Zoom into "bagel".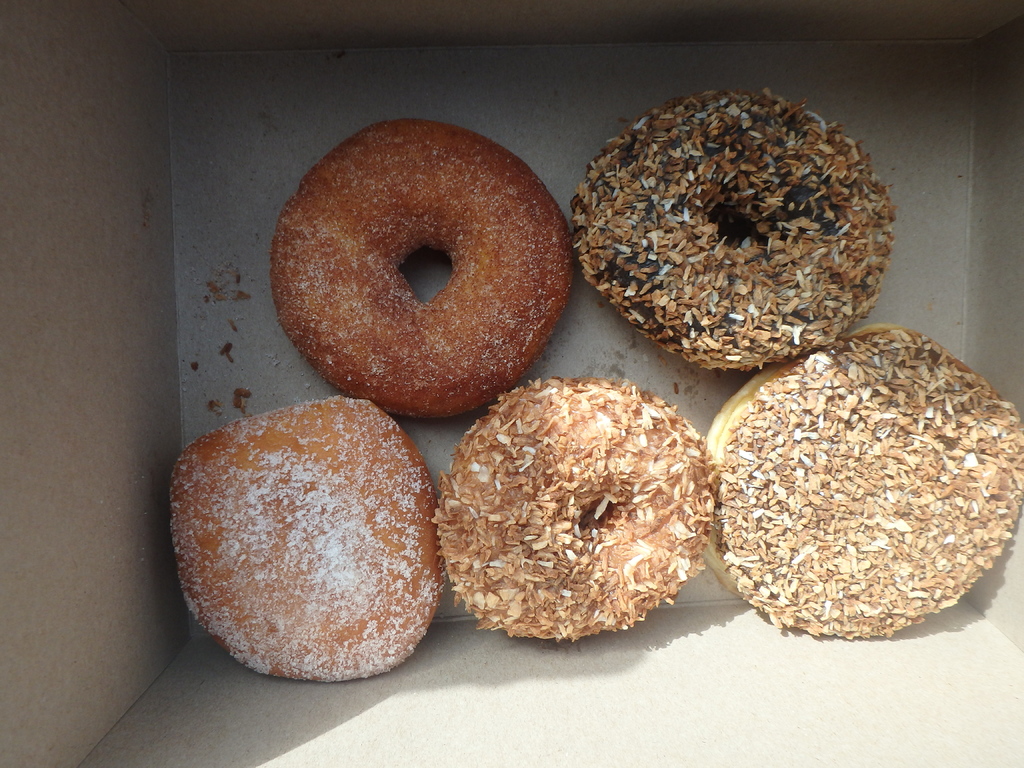
Zoom target: rect(164, 393, 439, 679).
